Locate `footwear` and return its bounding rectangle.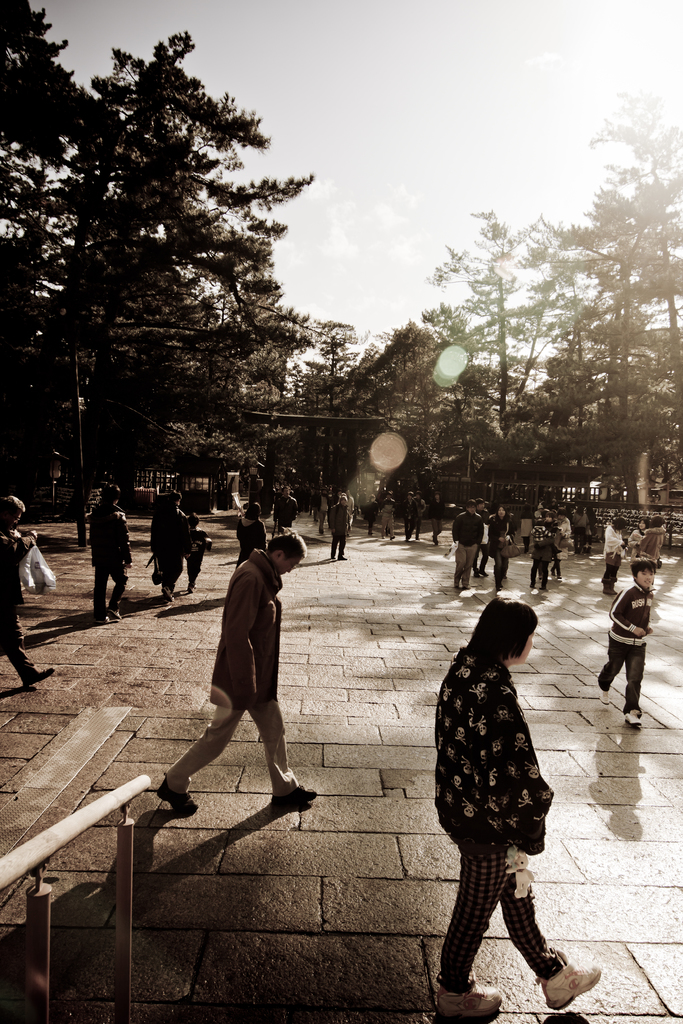
{"x1": 436, "y1": 984, "x2": 506, "y2": 1021}.
